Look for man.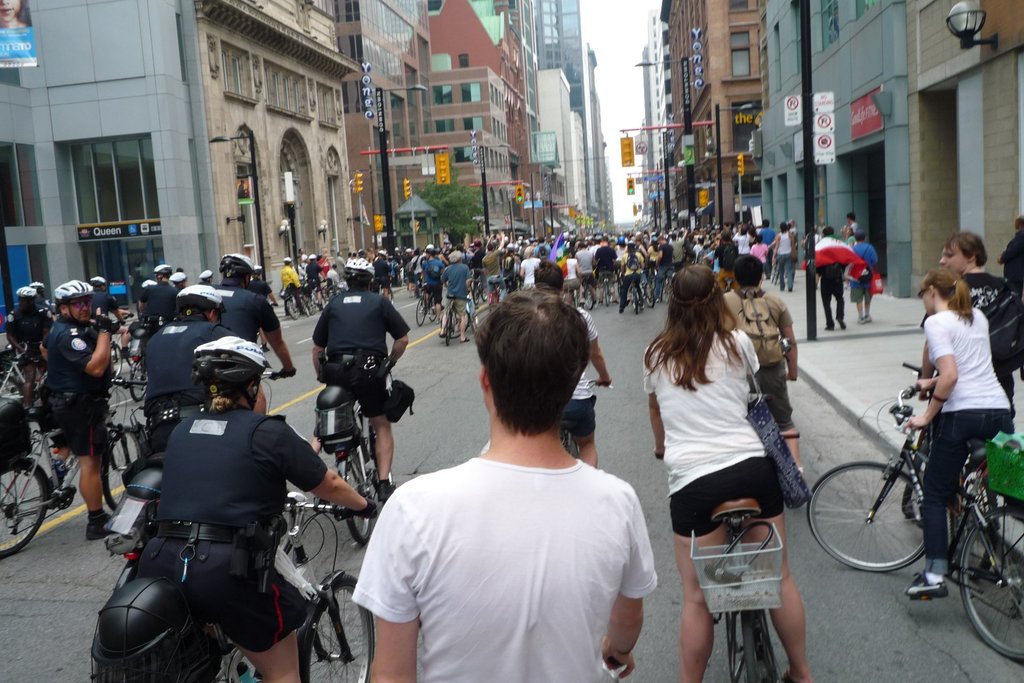
Found: box=[848, 231, 876, 322].
